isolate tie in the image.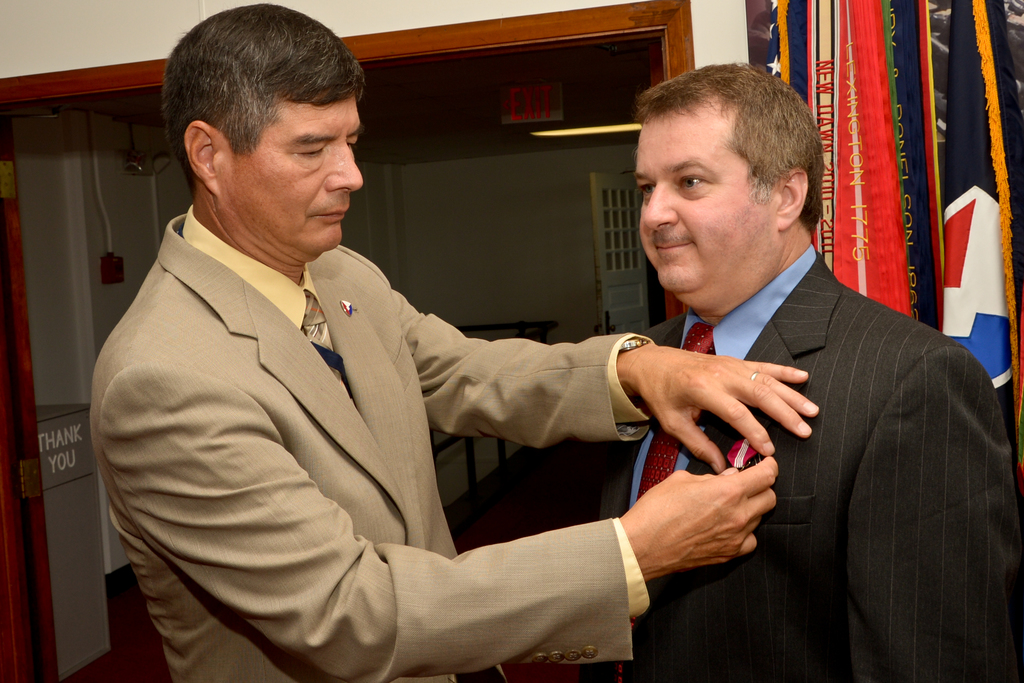
Isolated region: x1=634 y1=323 x2=713 y2=495.
